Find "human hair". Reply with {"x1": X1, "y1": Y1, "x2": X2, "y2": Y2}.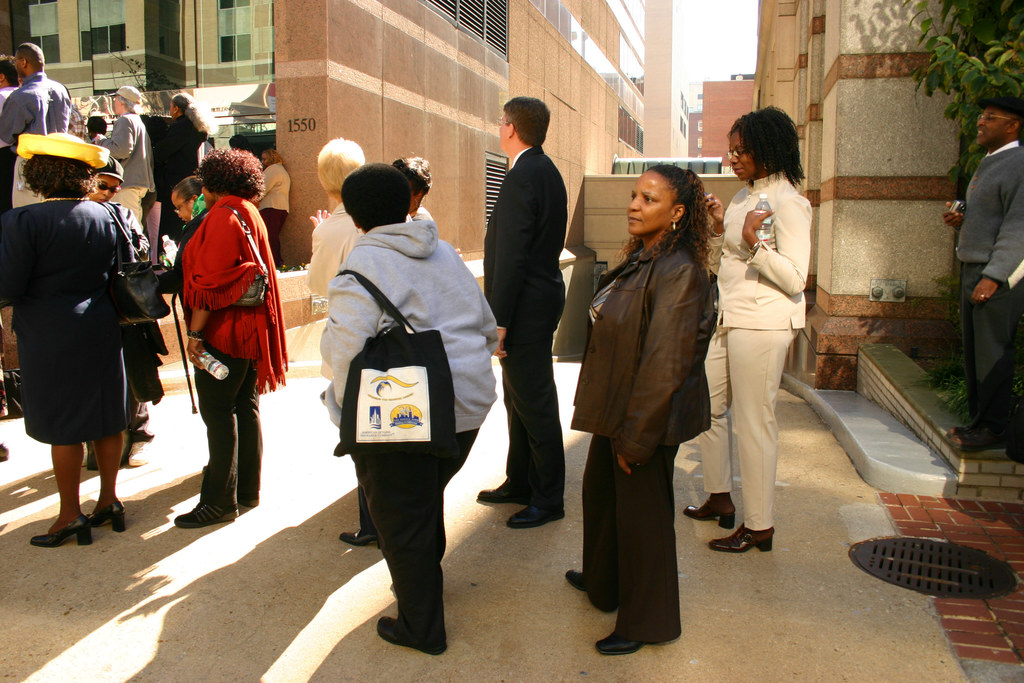
{"x1": 172, "y1": 92, "x2": 214, "y2": 133}.
